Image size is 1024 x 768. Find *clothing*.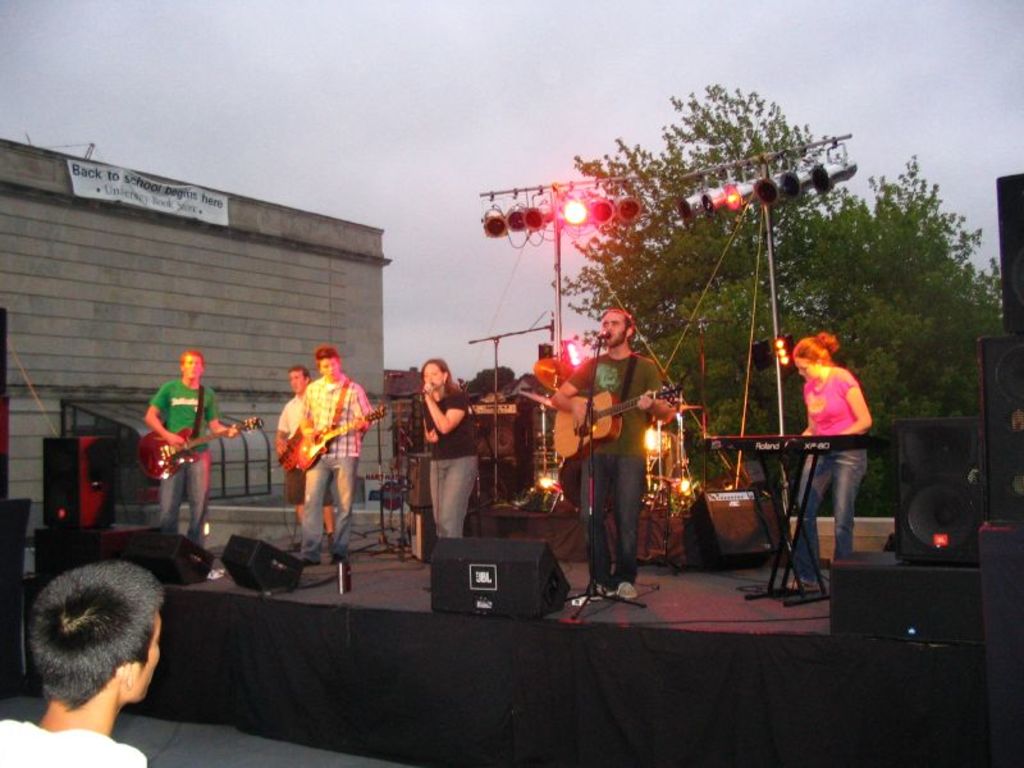
[x1=421, y1=385, x2=480, y2=572].
